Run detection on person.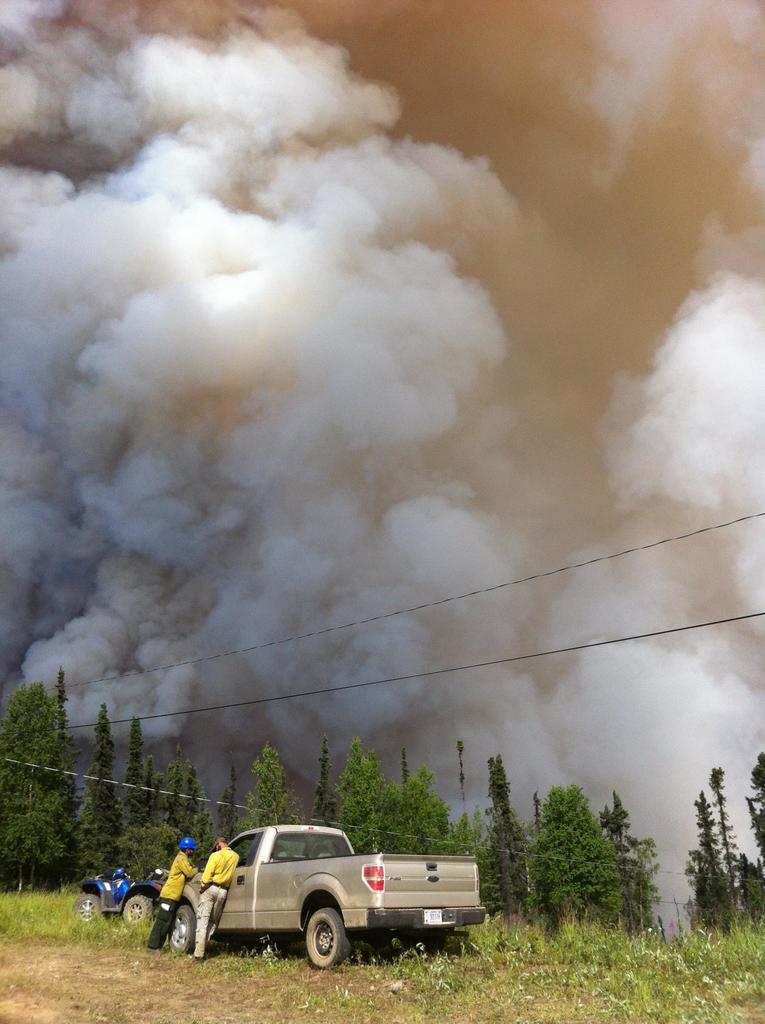
Result: <bbox>193, 838, 238, 956</bbox>.
